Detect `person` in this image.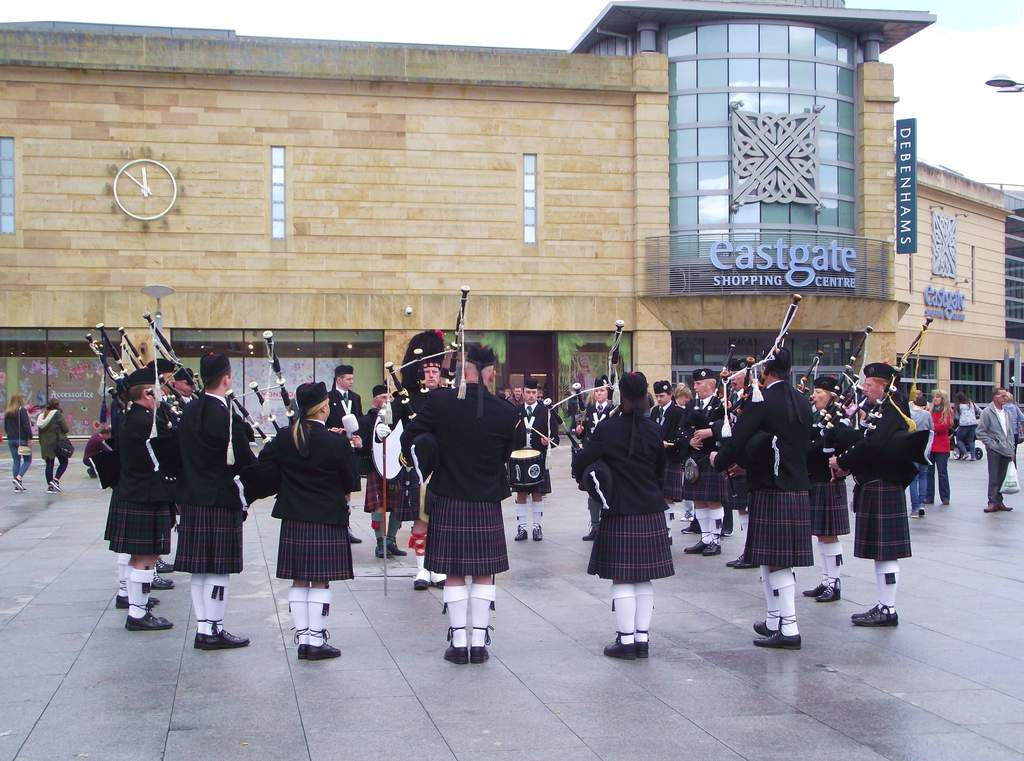
Detection: crop(356, 382, 409, 559).
